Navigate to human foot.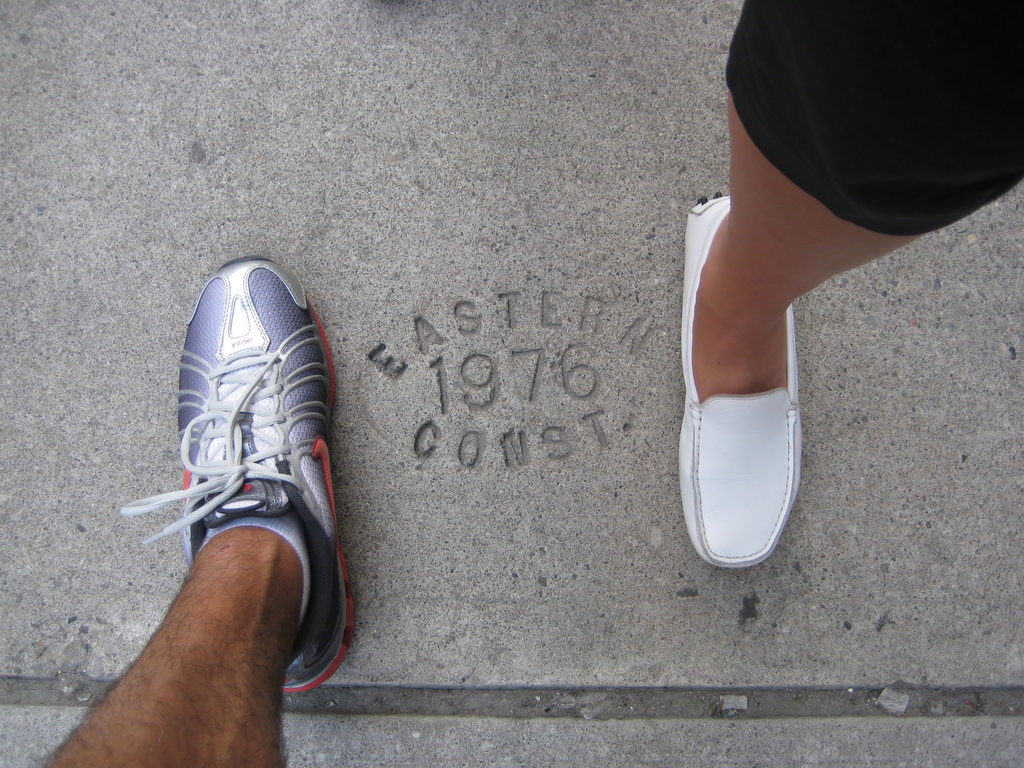
Navigation target: [left=677, top=180, right=837, bottom=586].
